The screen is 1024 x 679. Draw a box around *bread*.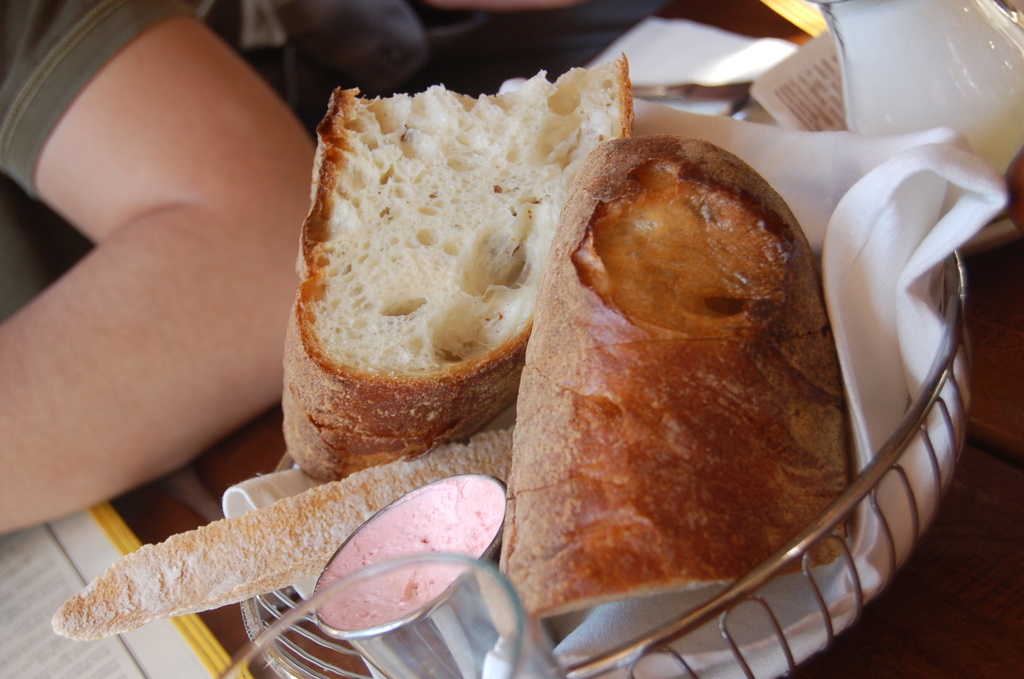
<region>499, 137, 851, 617</region>.
